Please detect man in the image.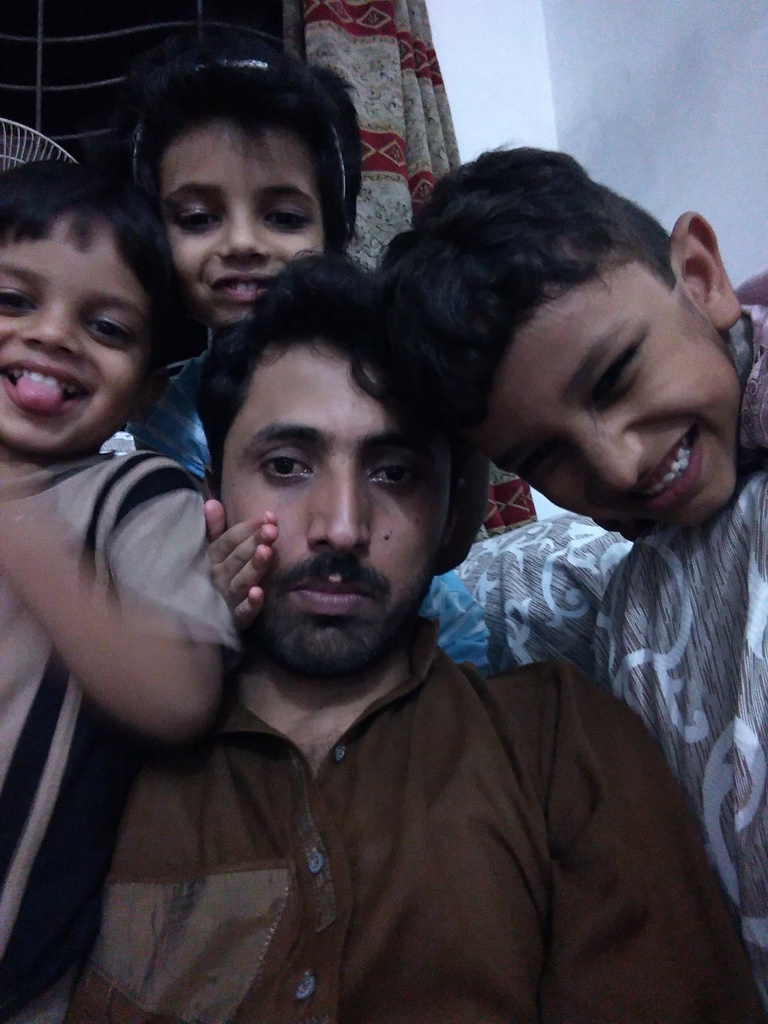
left=10, top=244, right=762, bottom=1023.
